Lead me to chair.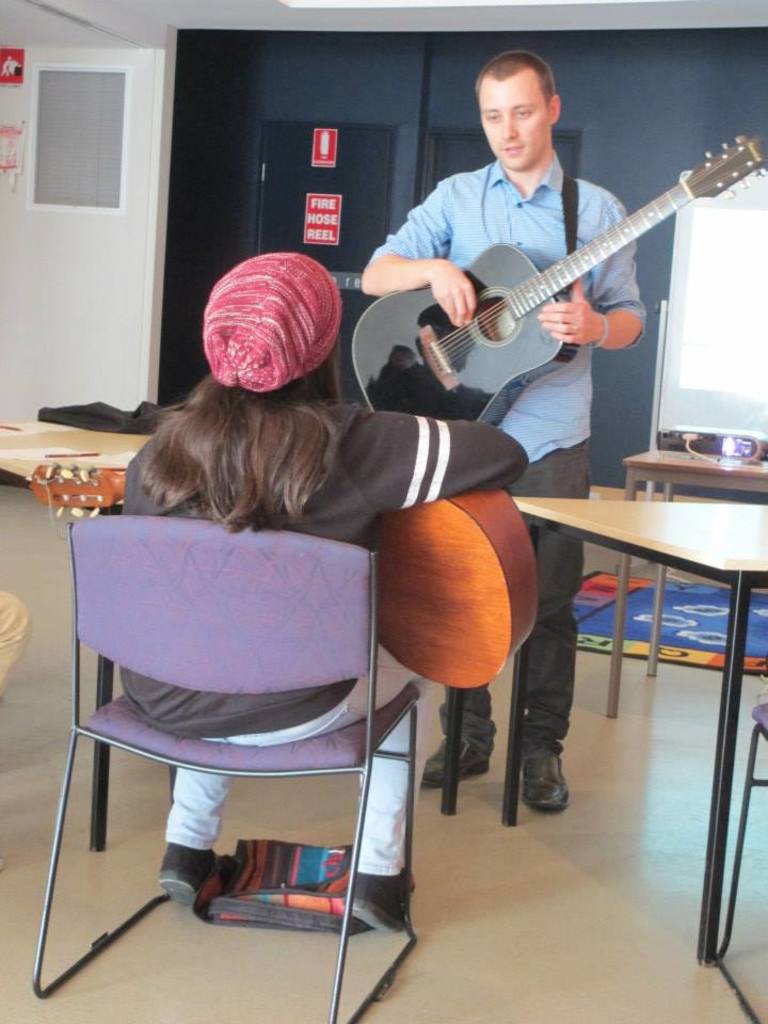
Lead to pyautogui.locateOnScreen(43, 452, 412, 994).
